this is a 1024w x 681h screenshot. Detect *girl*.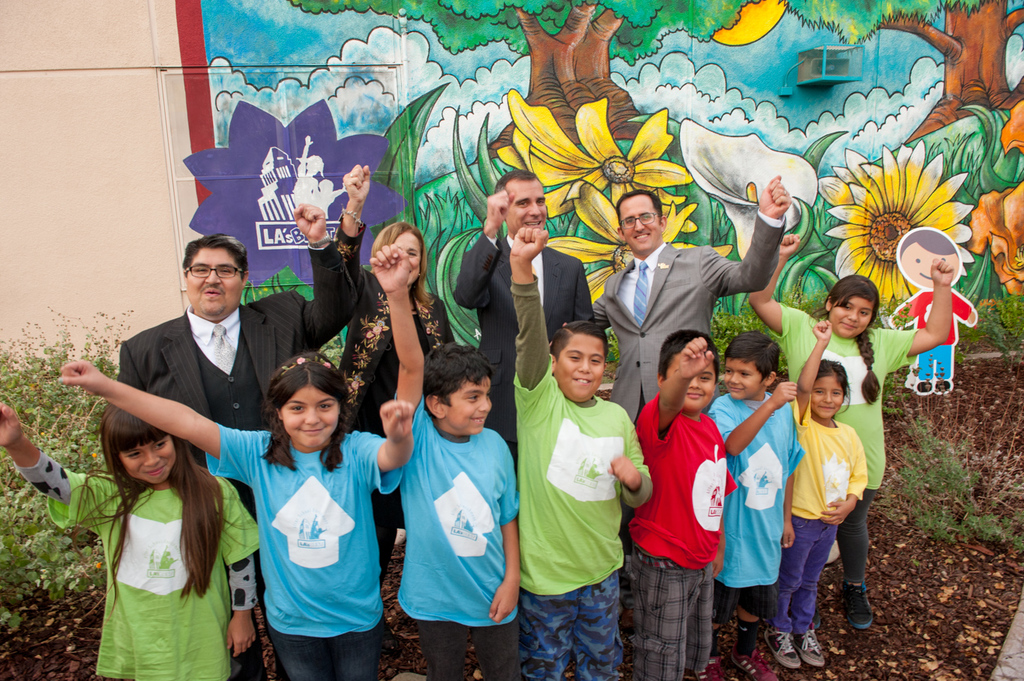
bbox(0, 402, 263, 680).
